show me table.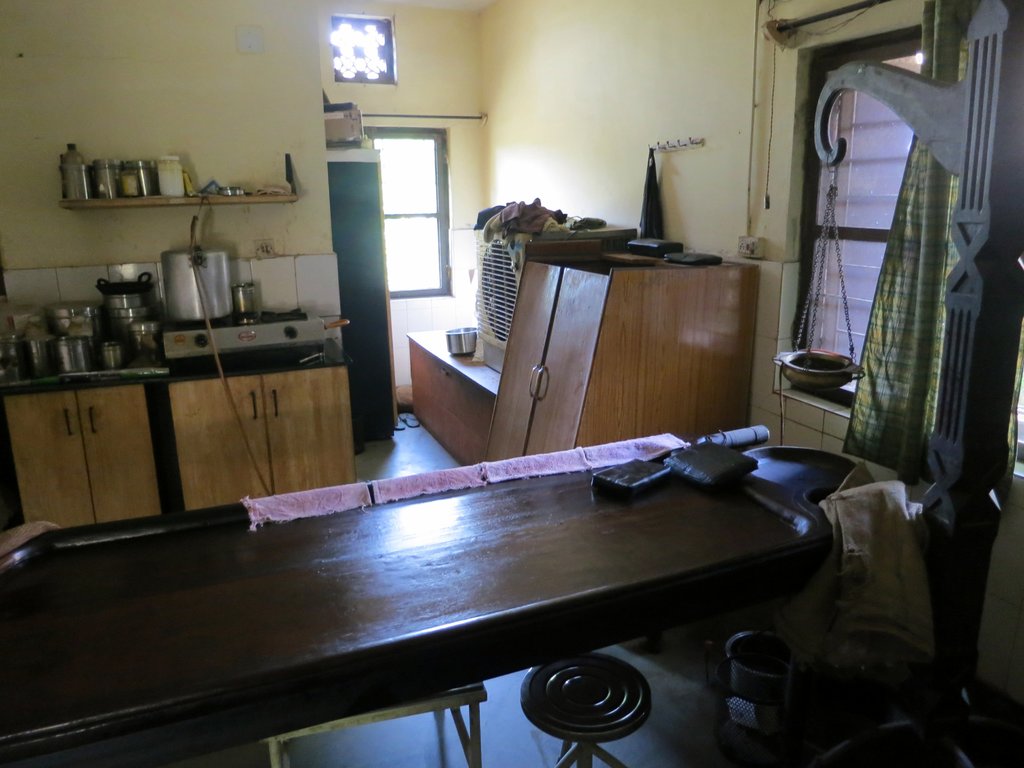
table is here: 0:426:761:767.
